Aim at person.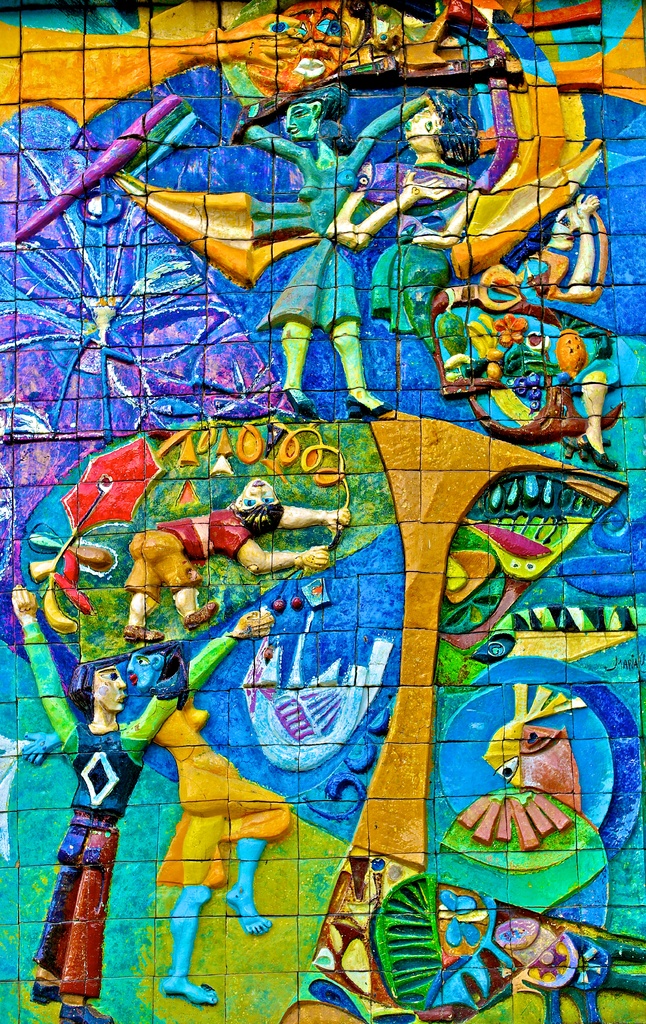
Aimed at pyautogui.locateOnScreen(13, 582, 267, 1021).
